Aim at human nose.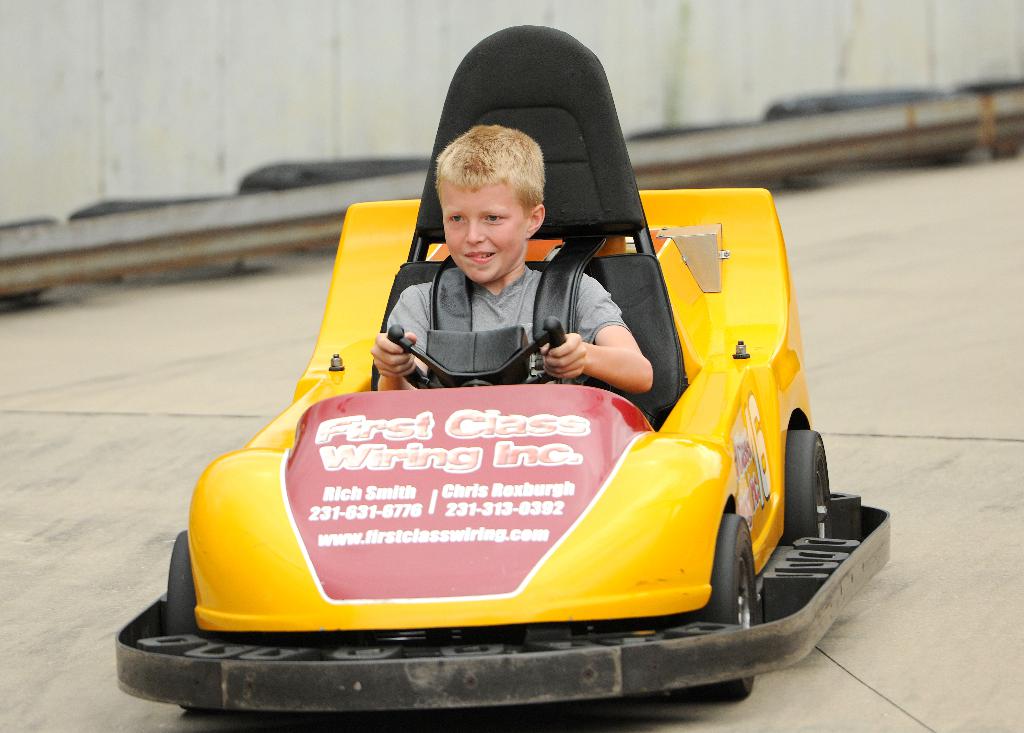
Aimed at {"x1": 461, "y1": 212, "x2": 491, "y2": 248}.
